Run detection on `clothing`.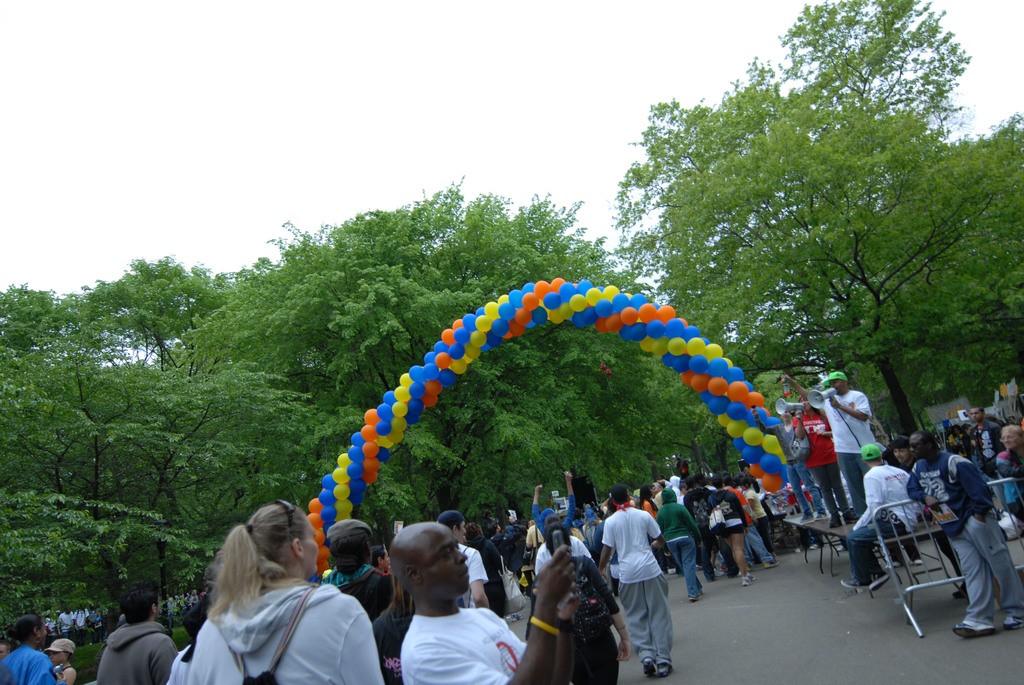
Result: box(913, 452, 1020, 620).
